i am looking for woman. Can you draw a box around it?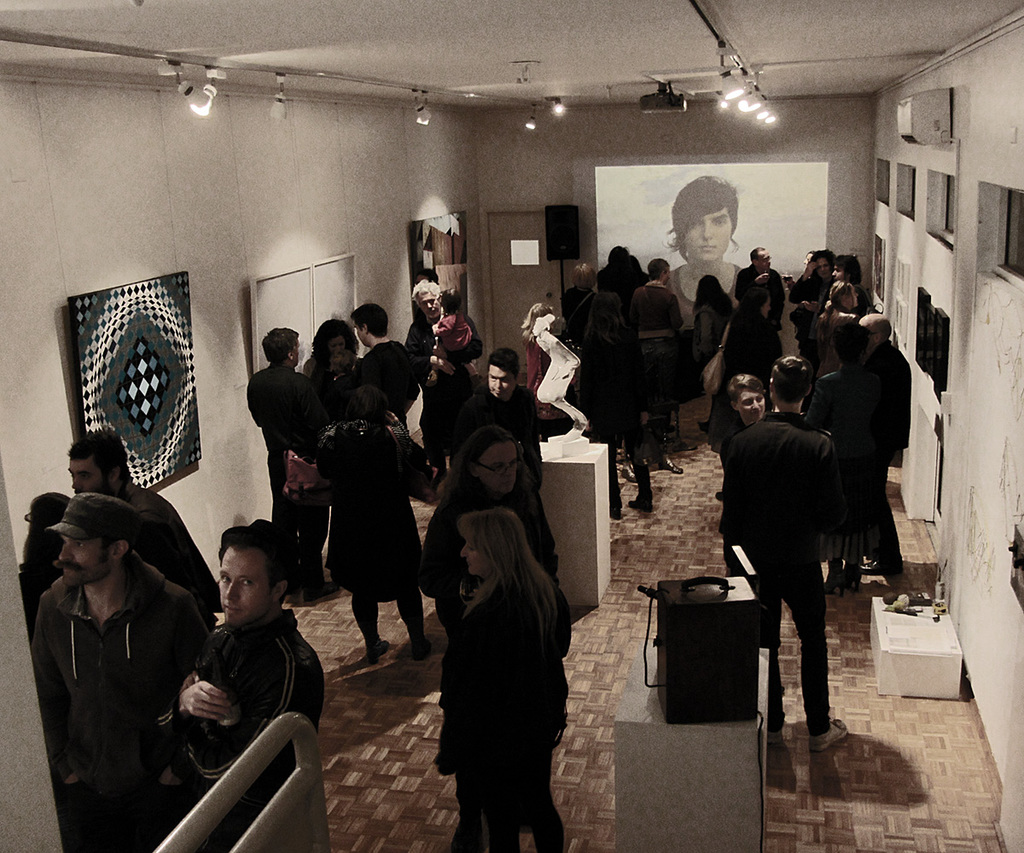
Sure, the bounding box is 815:278:864:353.
